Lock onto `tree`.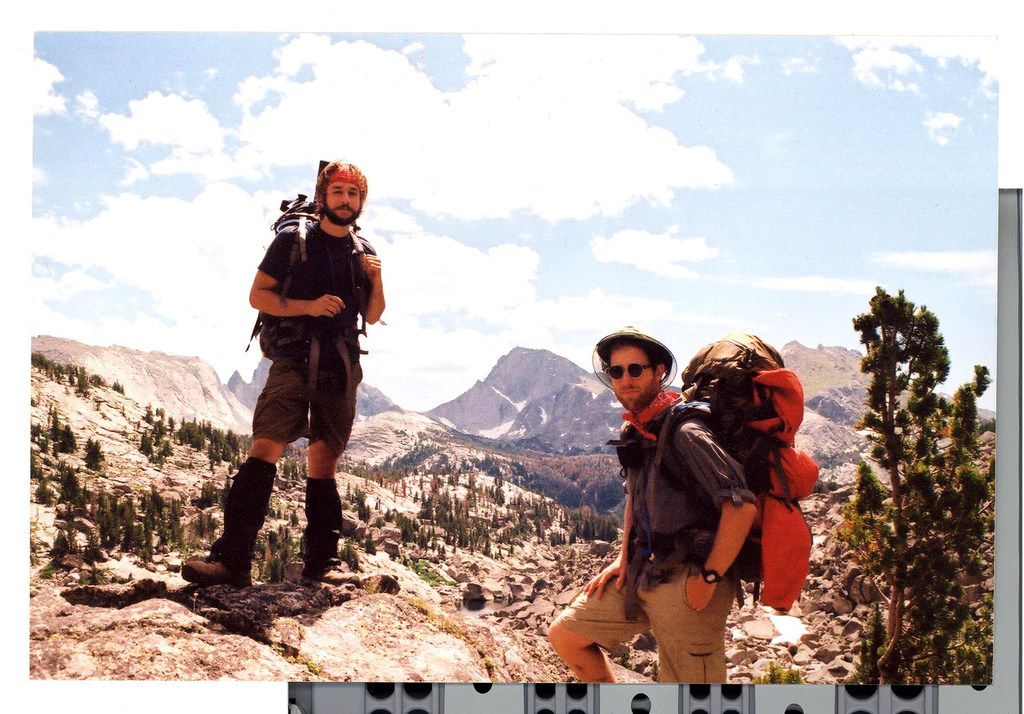
Locked: l=200, t=480, r=207, b=512.
